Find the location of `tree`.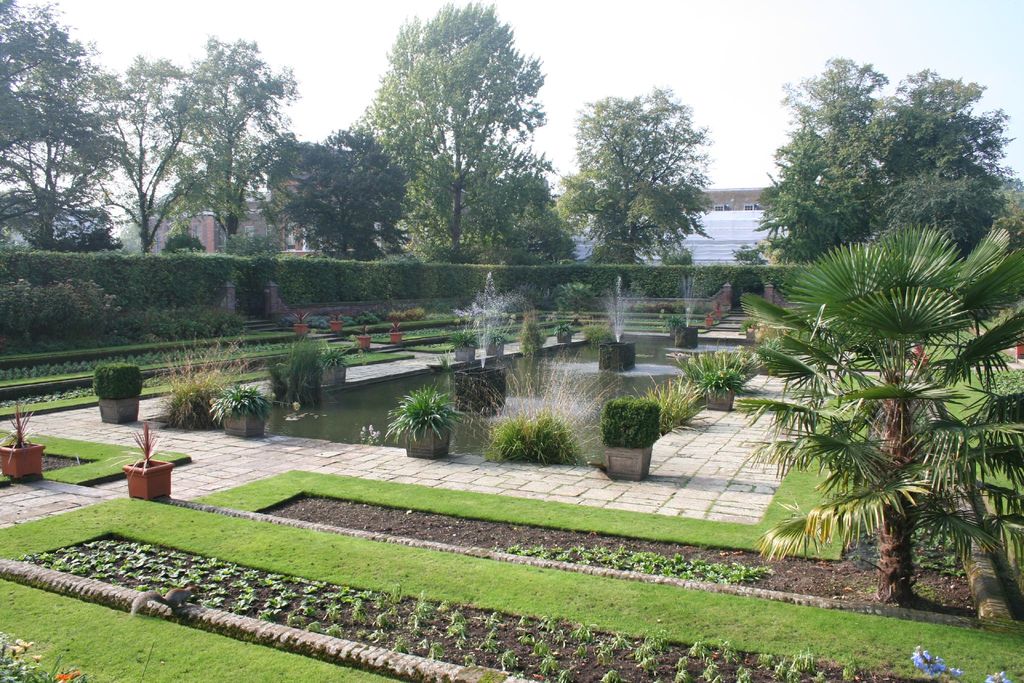
Location: box=[611, 397, 665, 484].
